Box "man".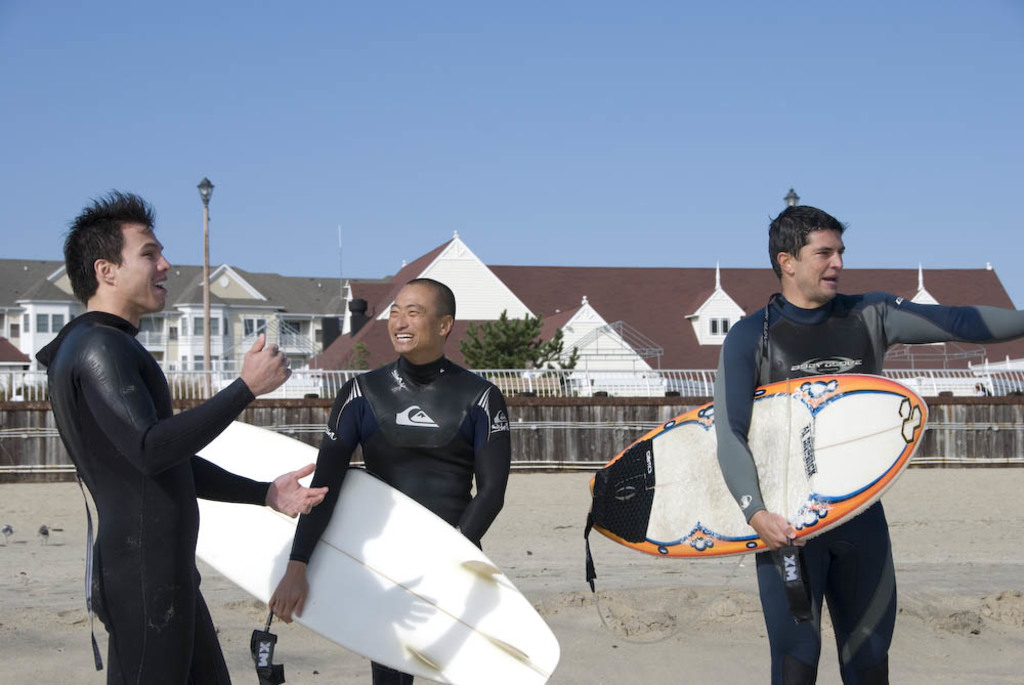
detection(717, 206, 1023, 684).
